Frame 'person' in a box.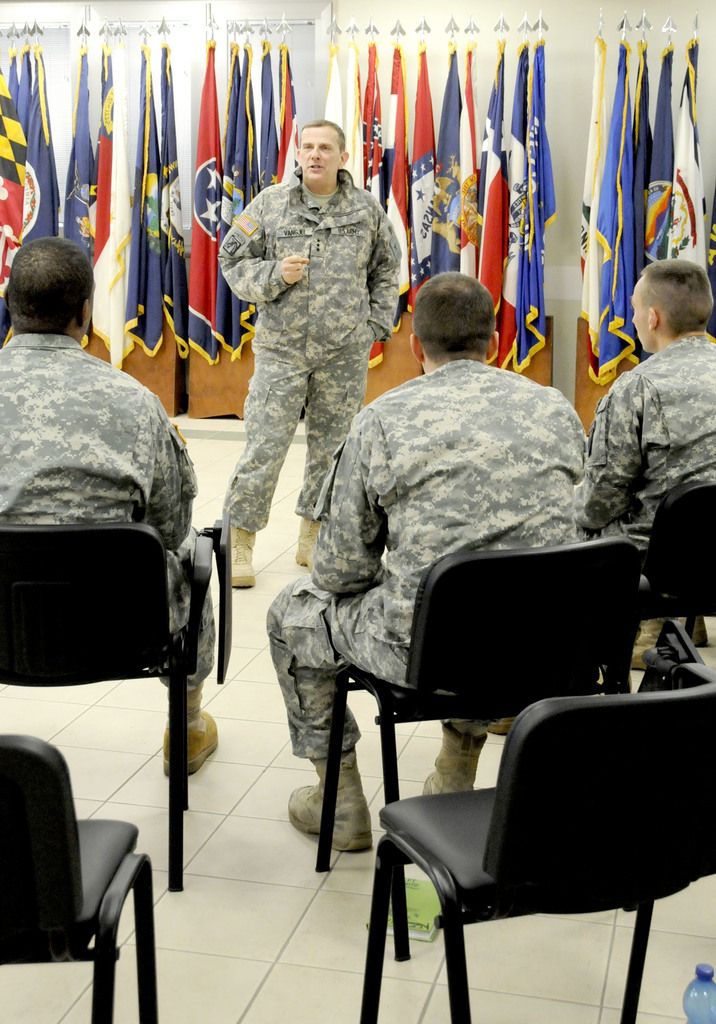
bbox(222, 122, 398, 589).
